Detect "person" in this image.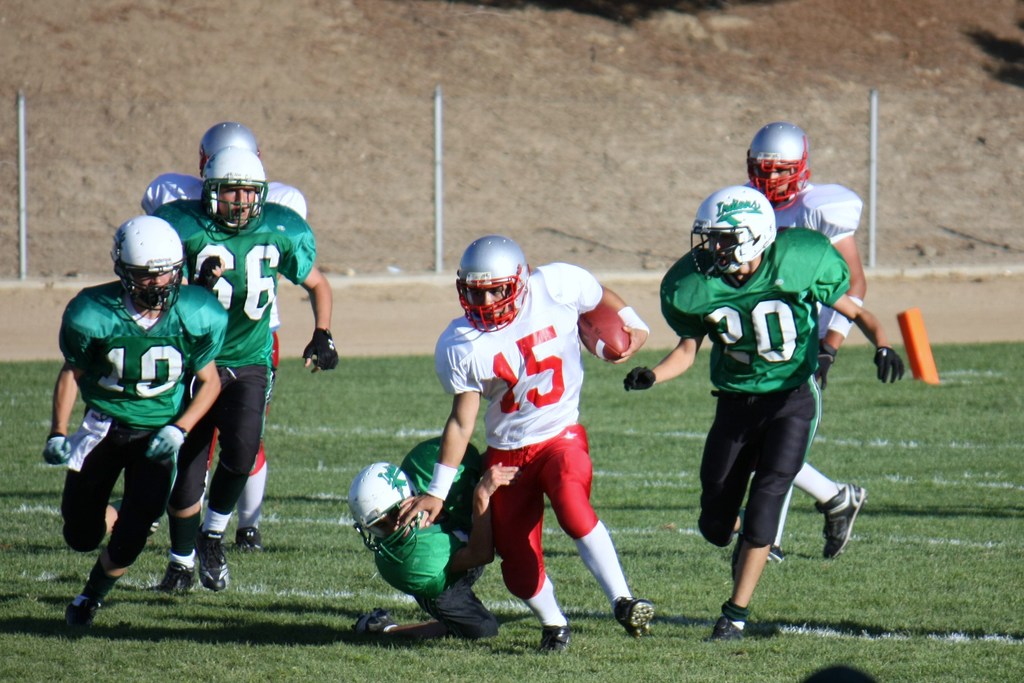
Detection: select_region(745, 119, 862, 563).
